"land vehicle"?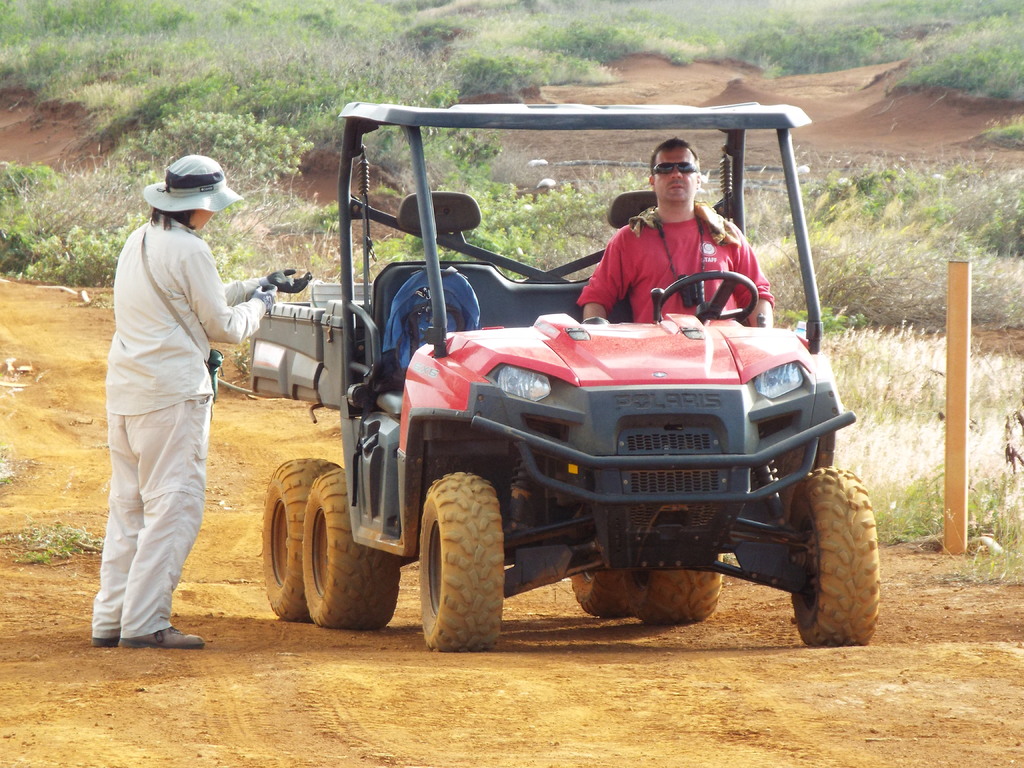
(left=246, top=122, right=865, bottom=655)
